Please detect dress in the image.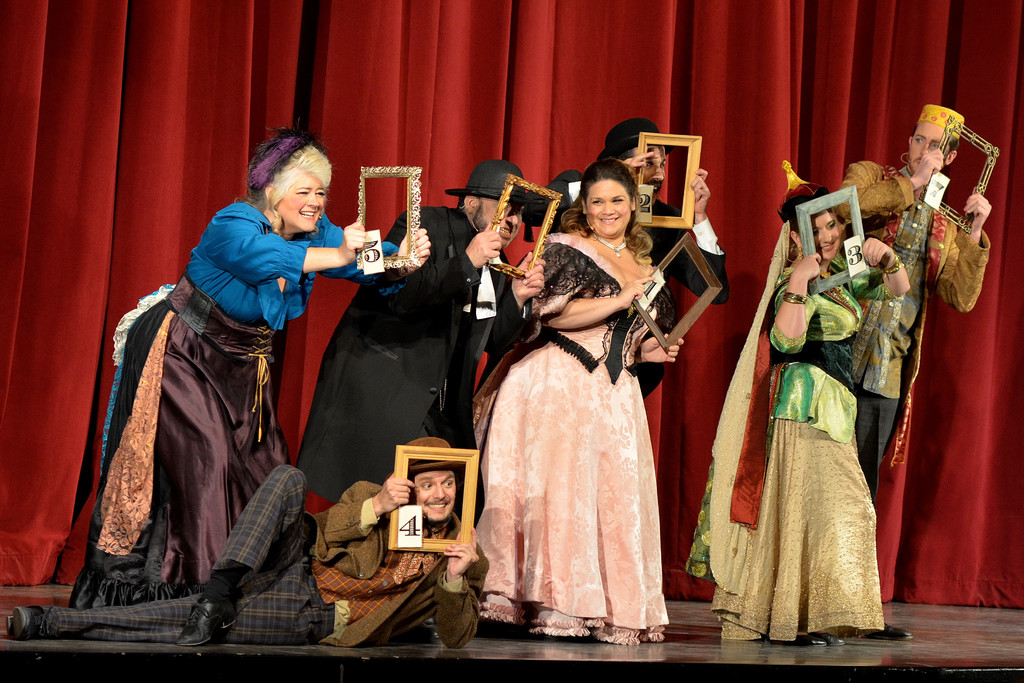
(470,232,667,644).
